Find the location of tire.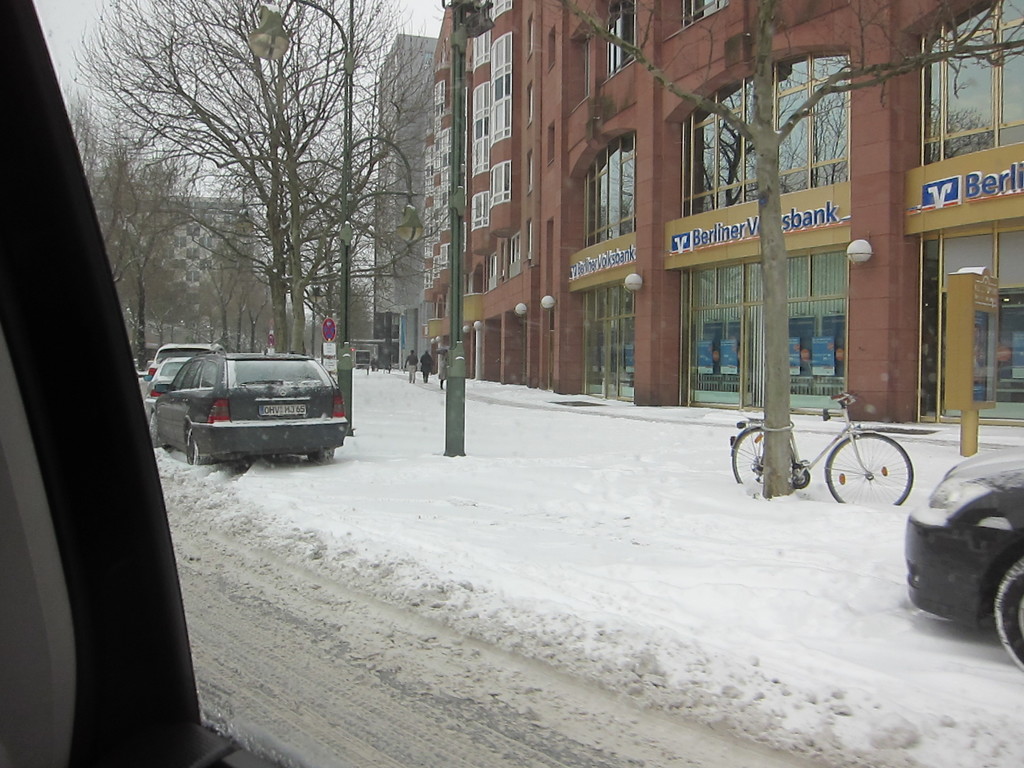
Location: <box>839,435,923,509</box>.
